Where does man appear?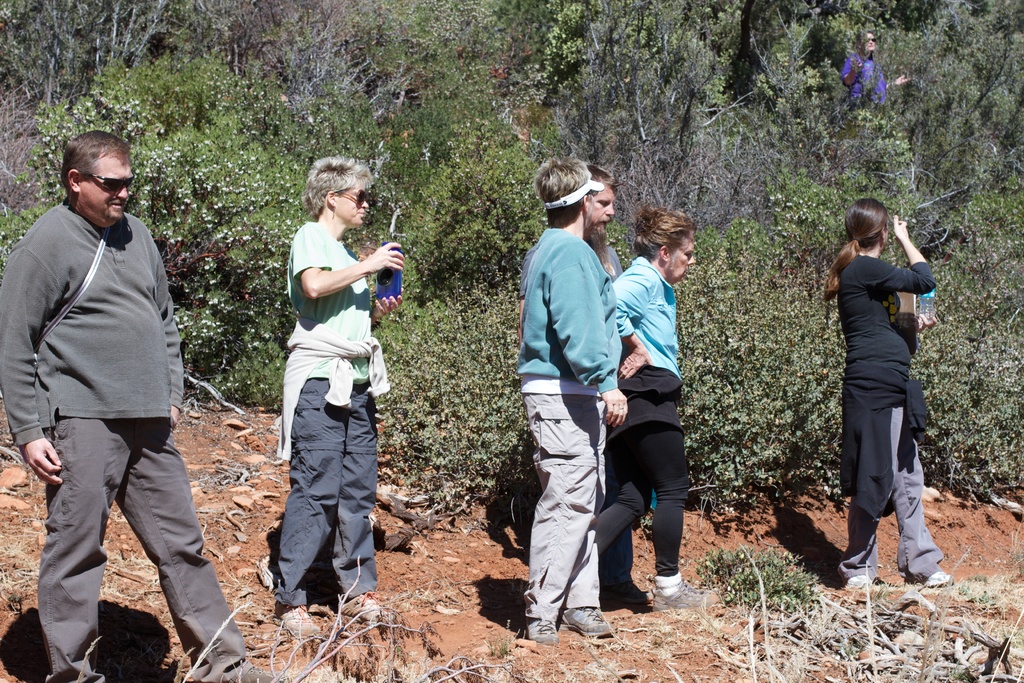
Appears at Rect(518, 161, 621, 350).
